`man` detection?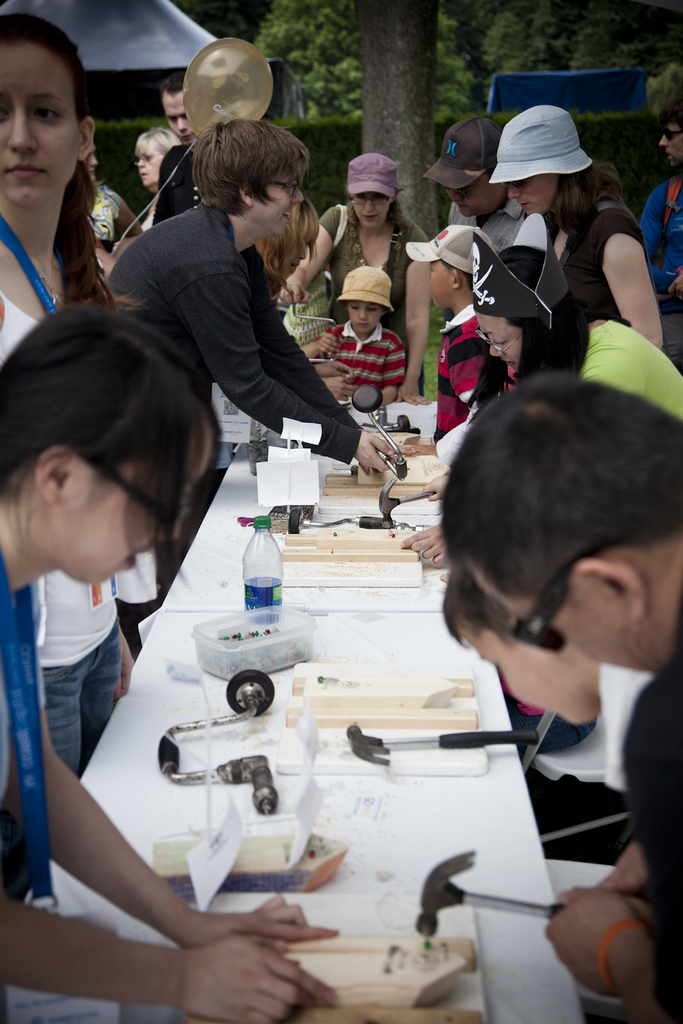
x1=111 y1=119 x2=378 y2=480
